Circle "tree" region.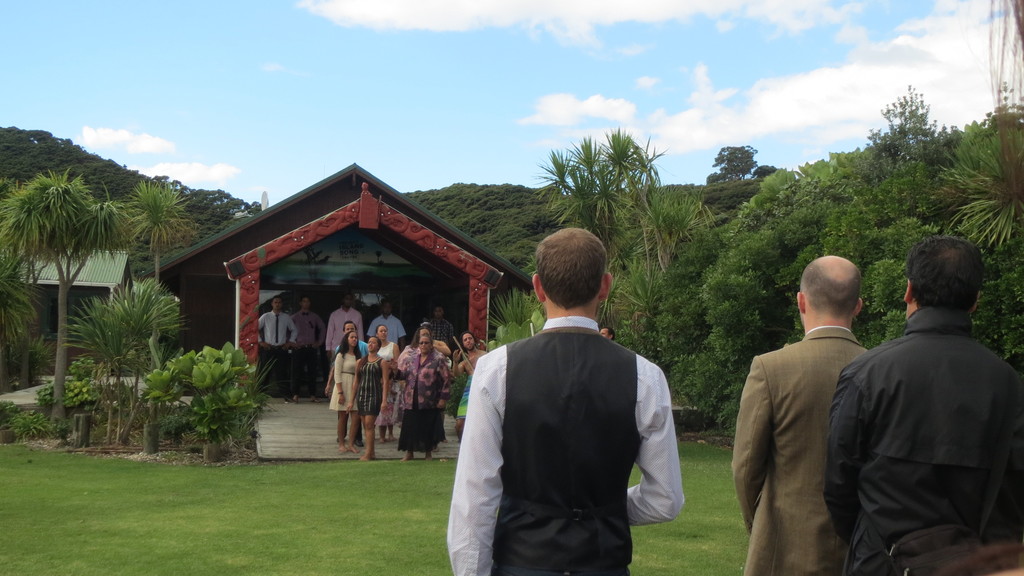
Region: 127/186/189/294.
